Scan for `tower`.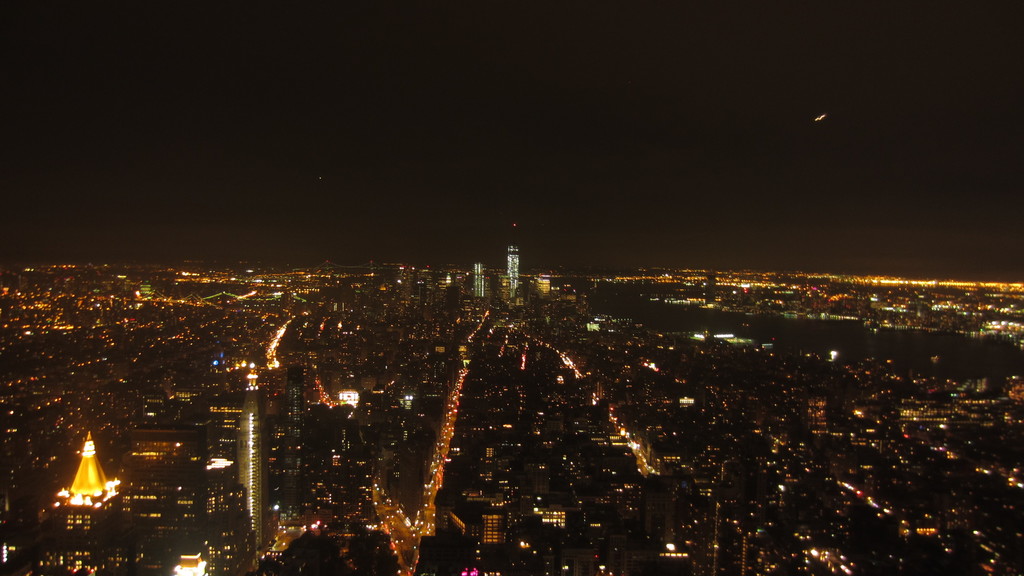
Scan result: {"x1": 207, "y1": 398, "x2": 264, "y2": 575}.
